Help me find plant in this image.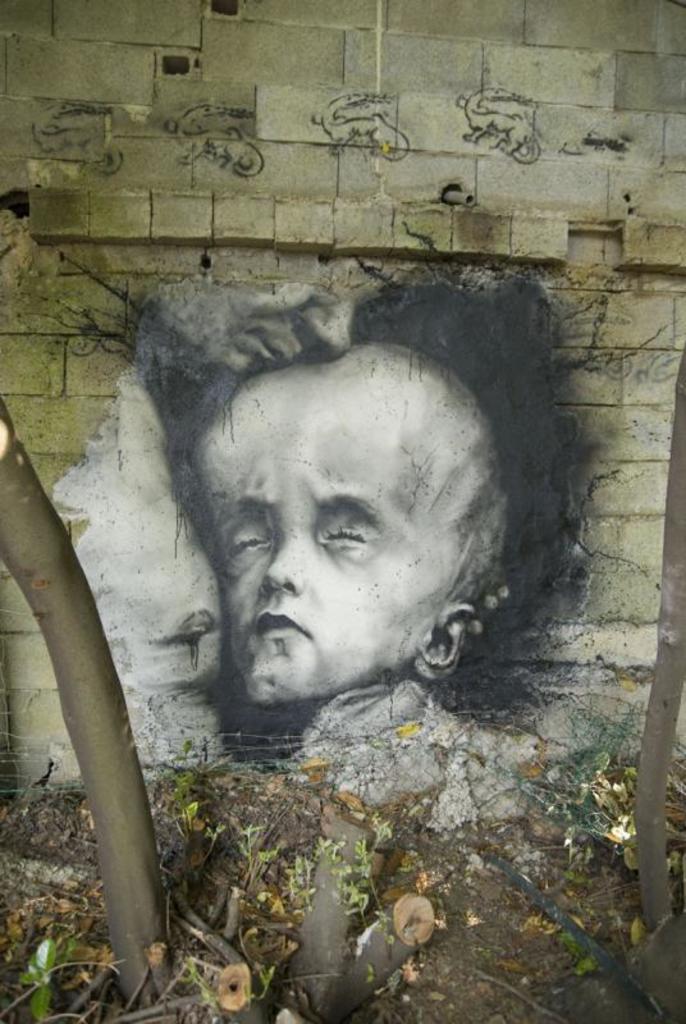
Found it: (x1=315, y1=829, x2=407, y2=948).
